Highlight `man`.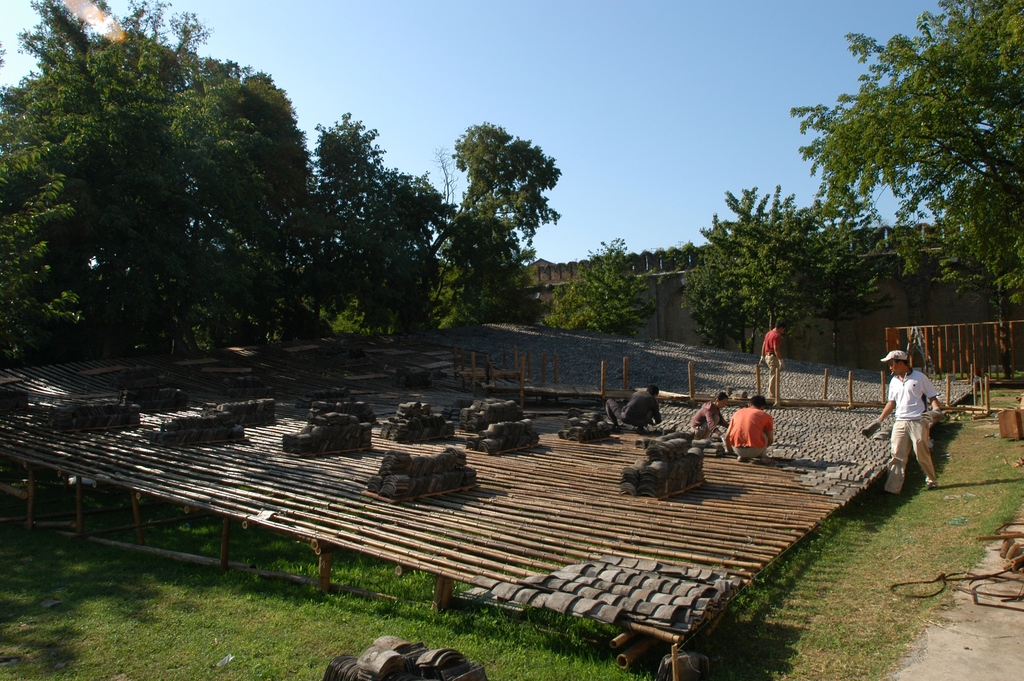
Highlighted region: [x1=719, y1=395, x2=780, y2=468].
